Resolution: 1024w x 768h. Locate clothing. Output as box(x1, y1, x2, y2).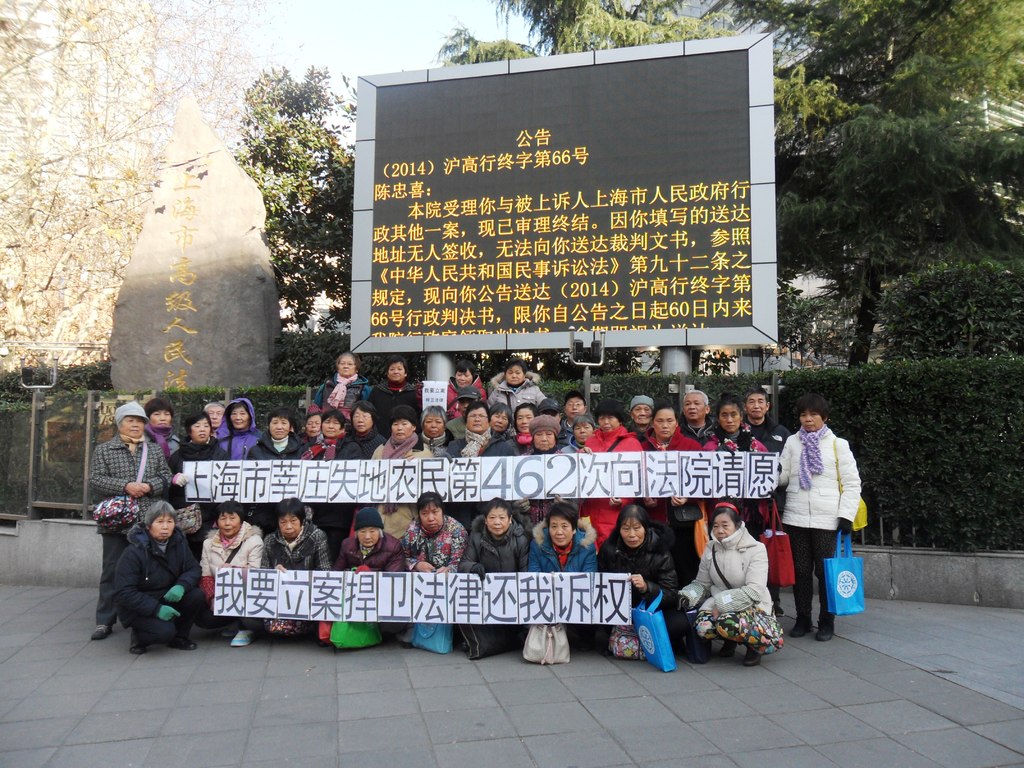
box(779, 426, 861, 623).
